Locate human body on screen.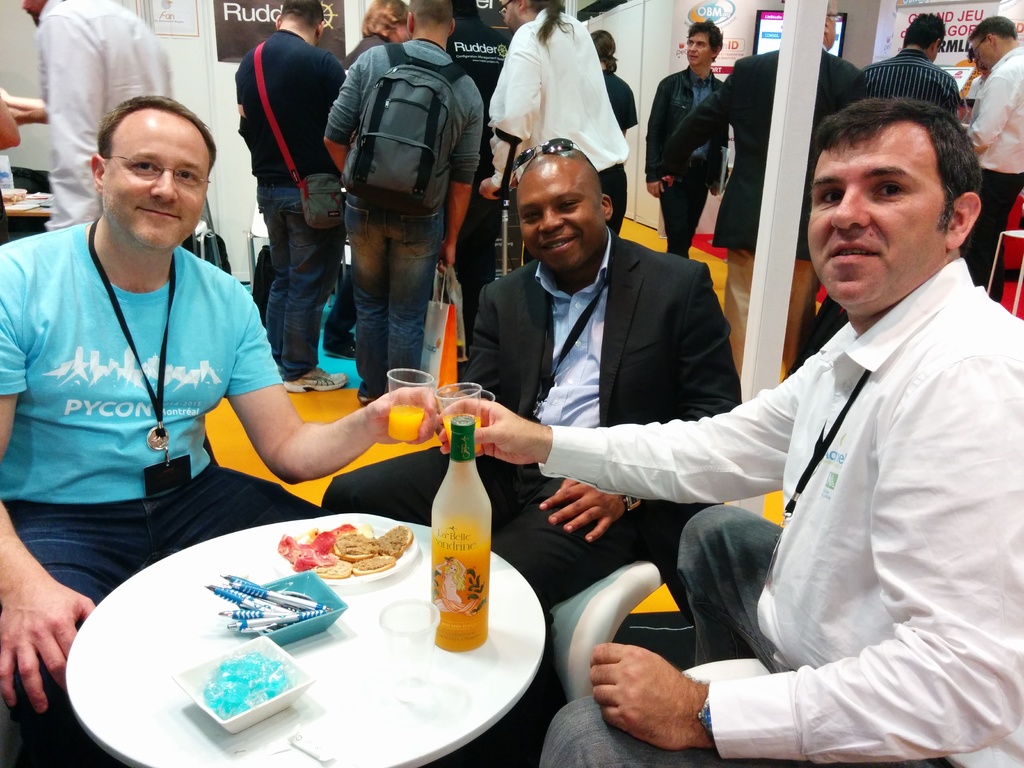
On screen at (338, 4, 490, 401).
